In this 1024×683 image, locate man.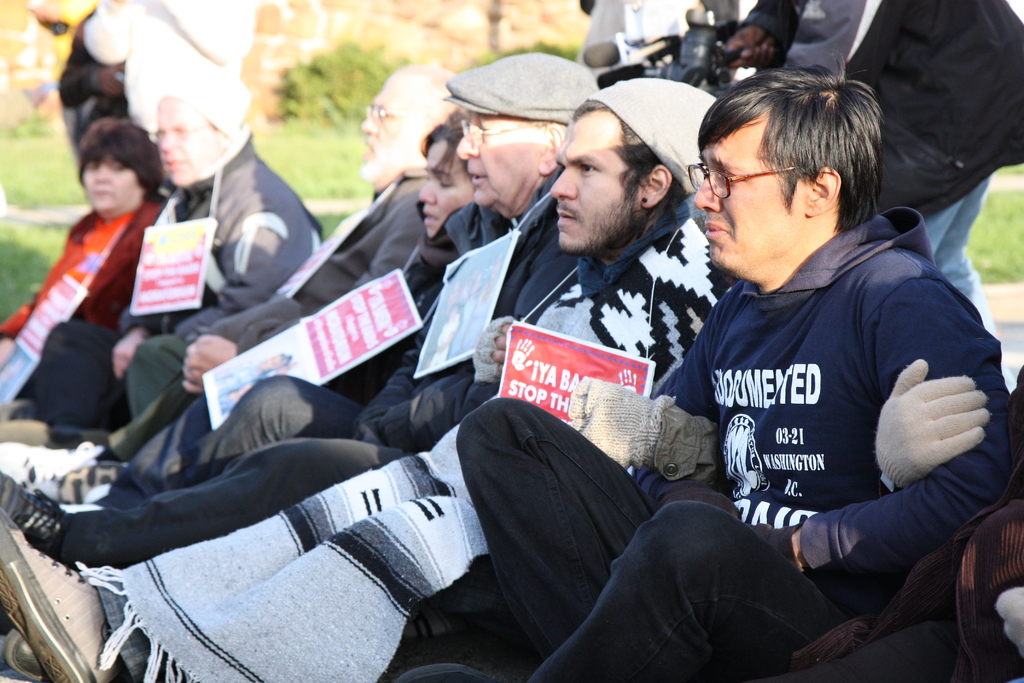
Bounding box: Rect(713, 0, 1023, 366).
